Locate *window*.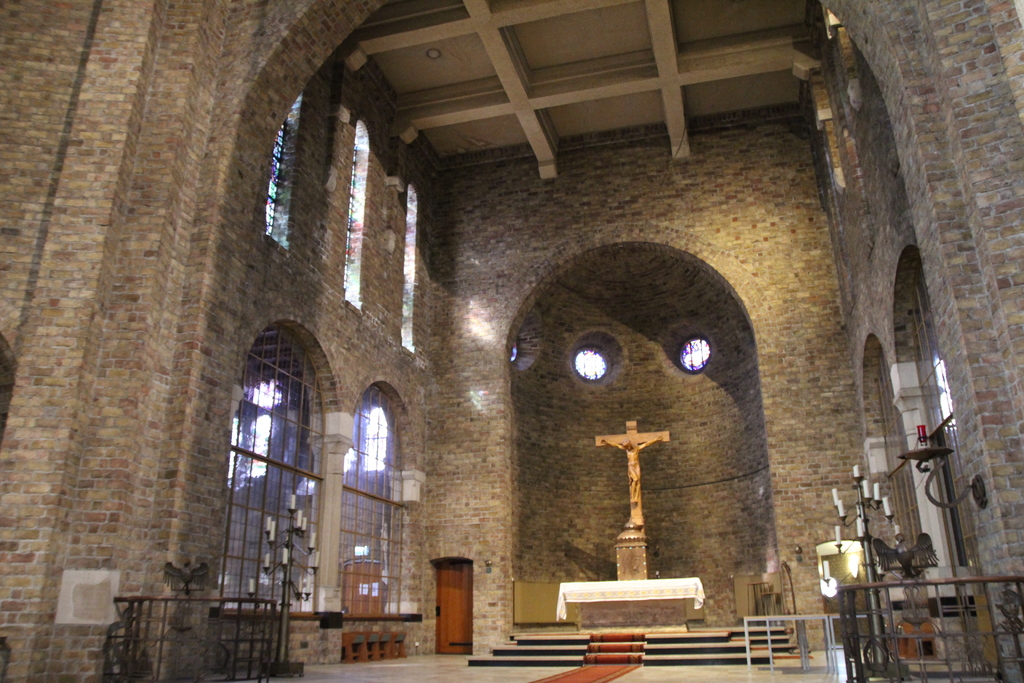
Bounding box: region(212, 288, 360, 614).
